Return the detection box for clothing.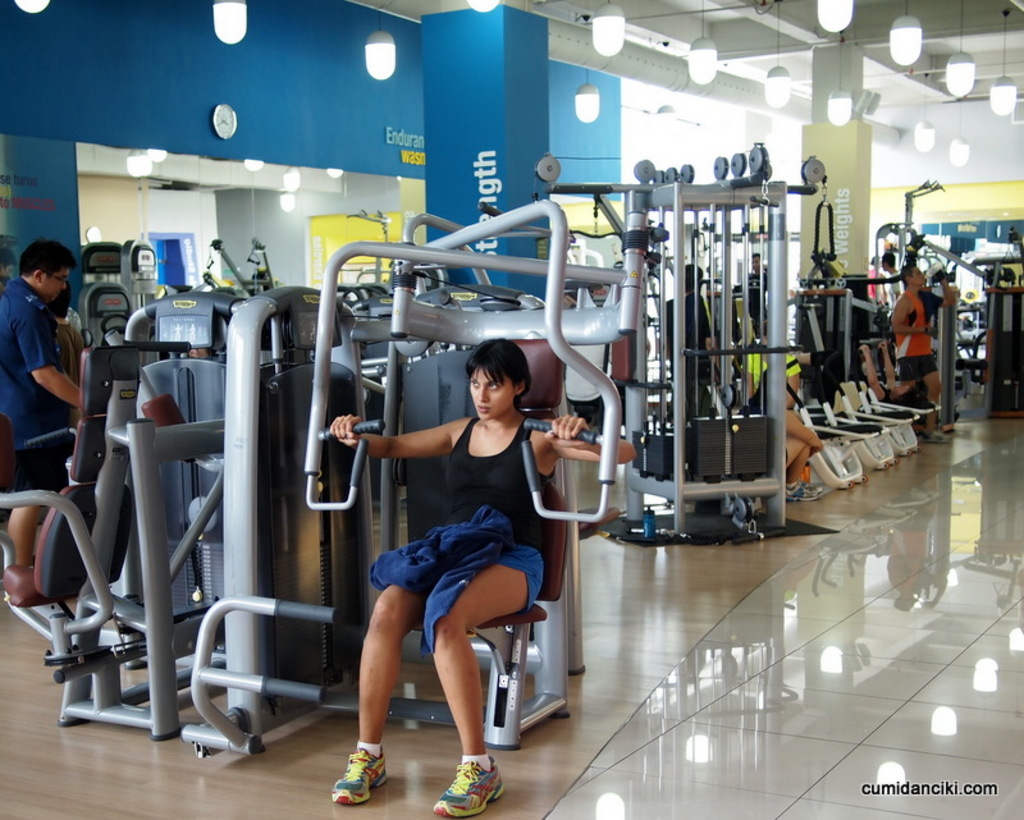
[863, 265, 881, 304].
